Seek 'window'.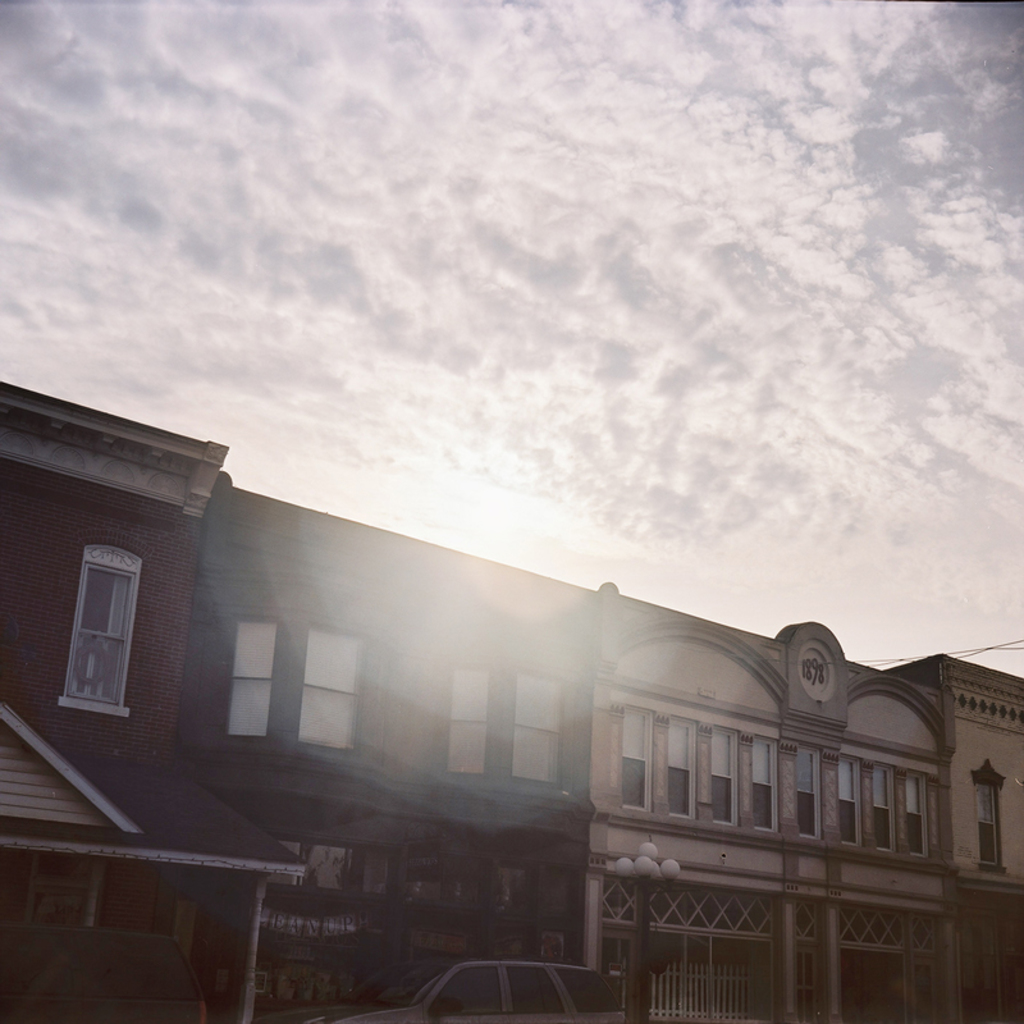
crop(622, 708, 649, 806).
